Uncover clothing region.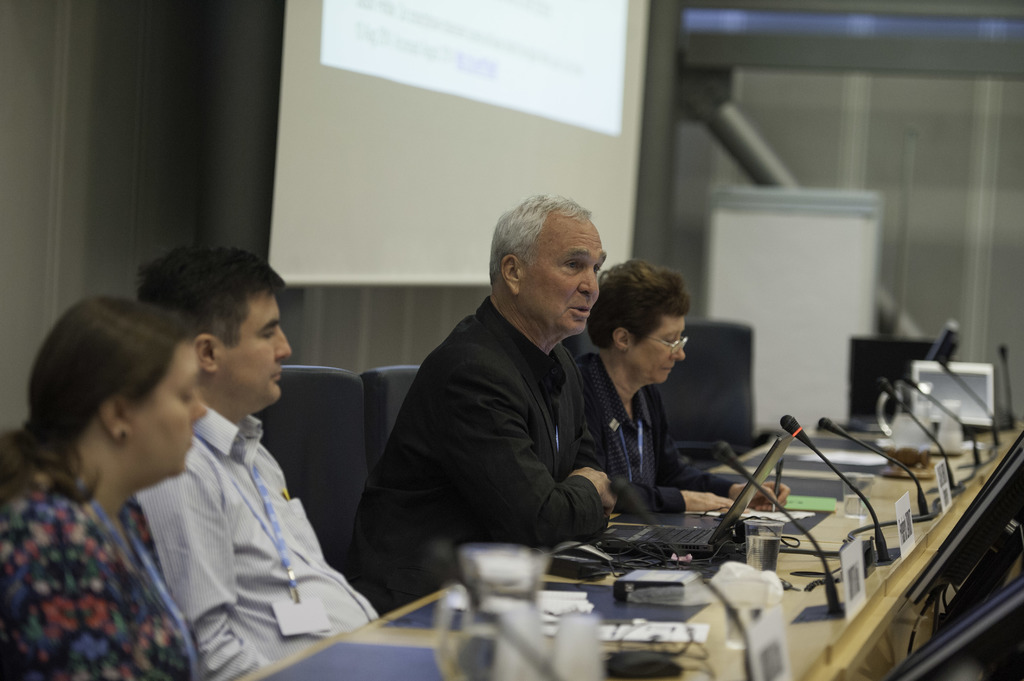
Uncovered: (0, 442, 200, 680).
